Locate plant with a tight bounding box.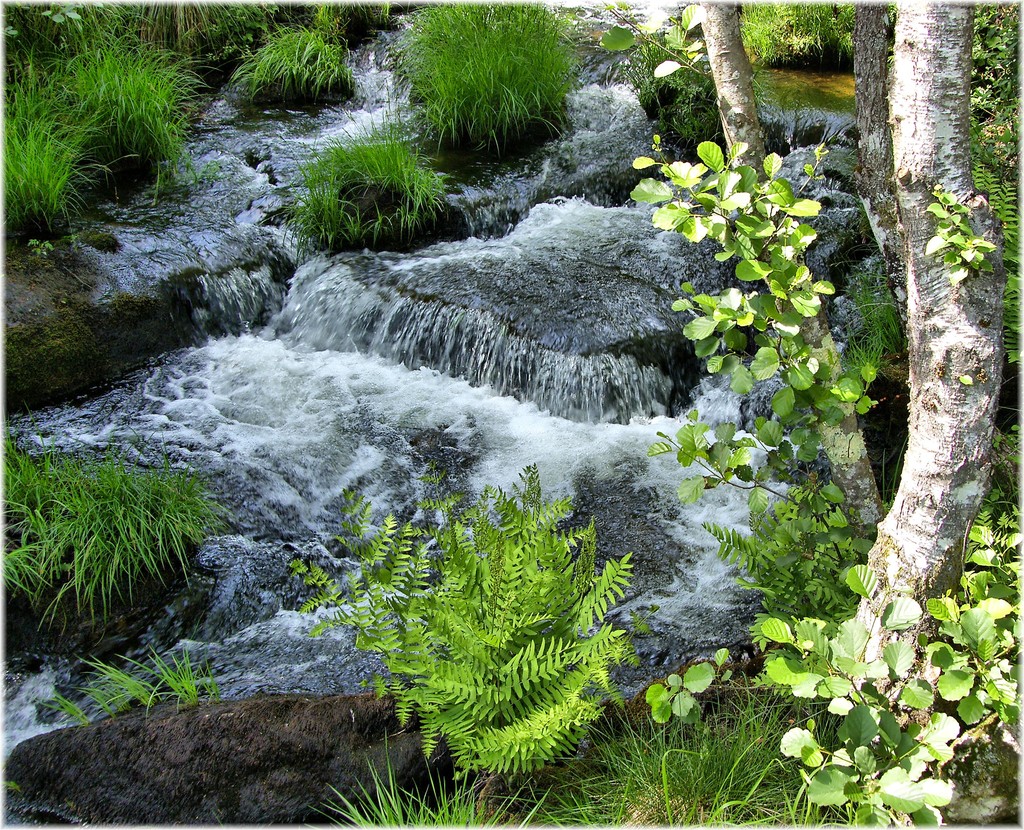
rect(61, 650, 166, 720).
